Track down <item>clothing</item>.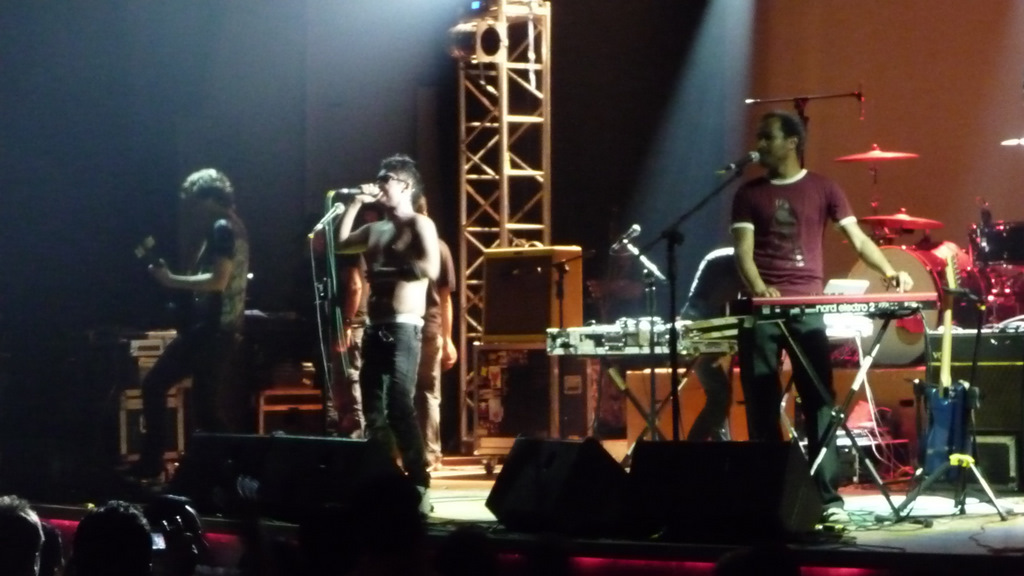
Tracked to [left=363, top=311, right=425, bottom=485].
